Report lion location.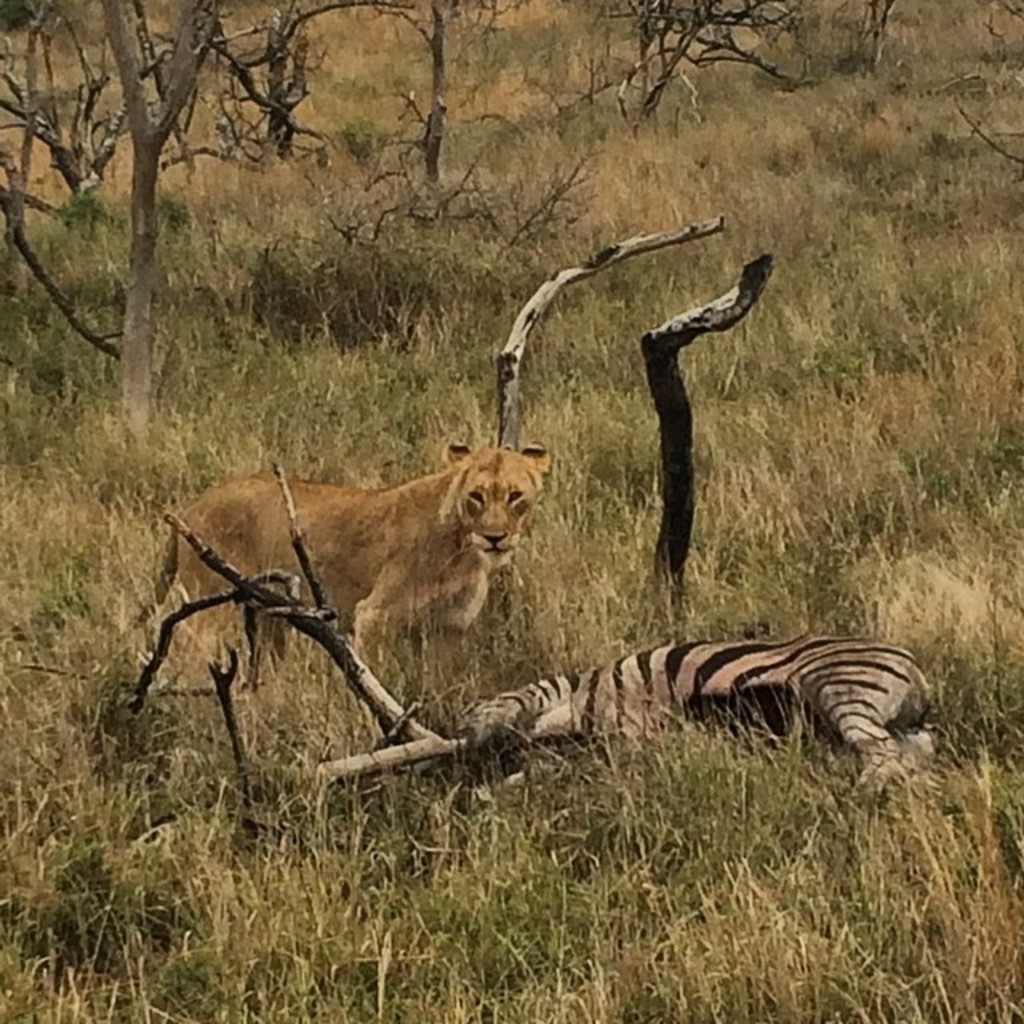
Report: x1=115, y1=438, x2=550, y2=696.
